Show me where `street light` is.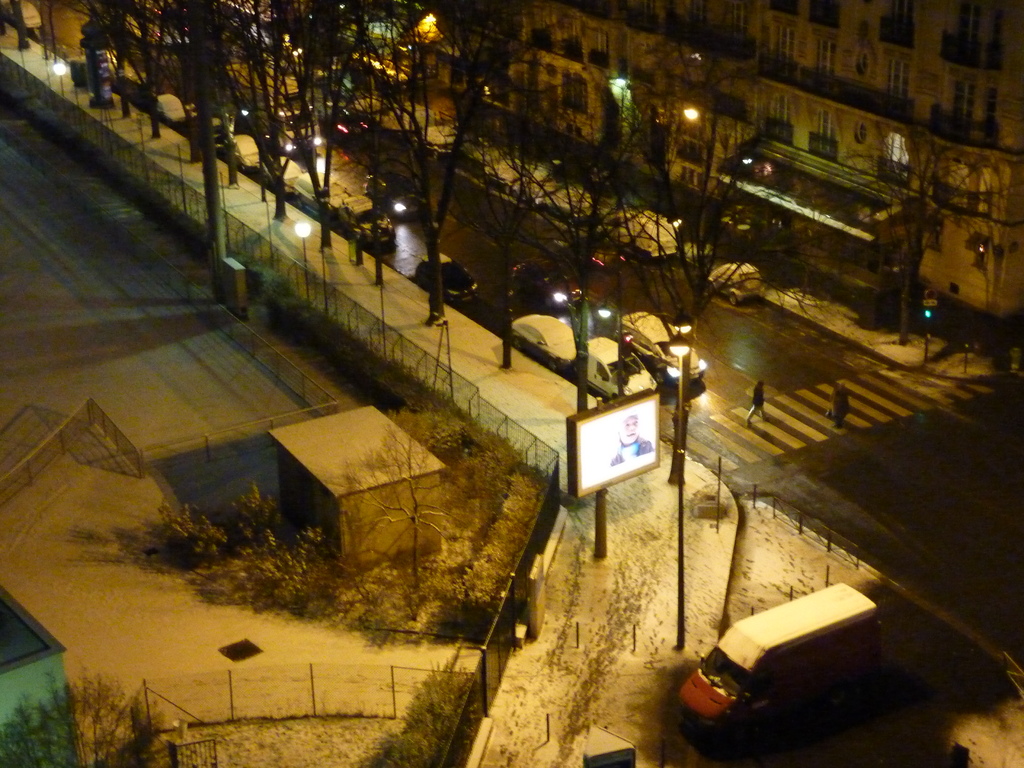
`street light` is at box(294, 217, 318, 300).
